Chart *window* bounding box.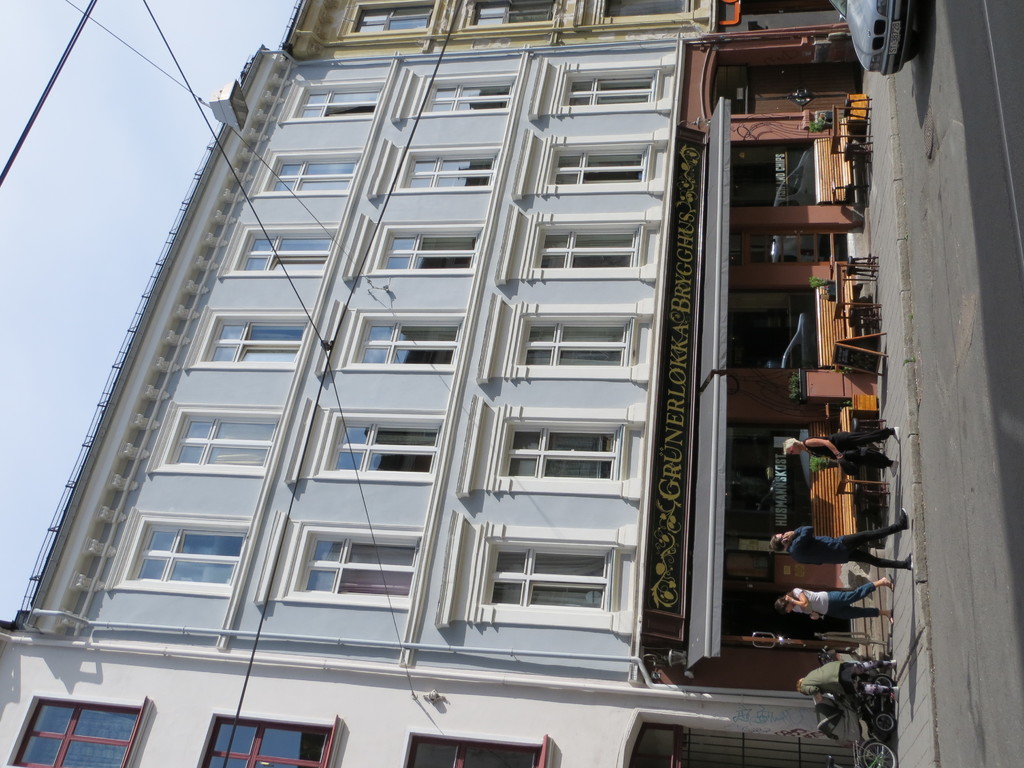
Charted: locate(276, 78, 385, 125).
